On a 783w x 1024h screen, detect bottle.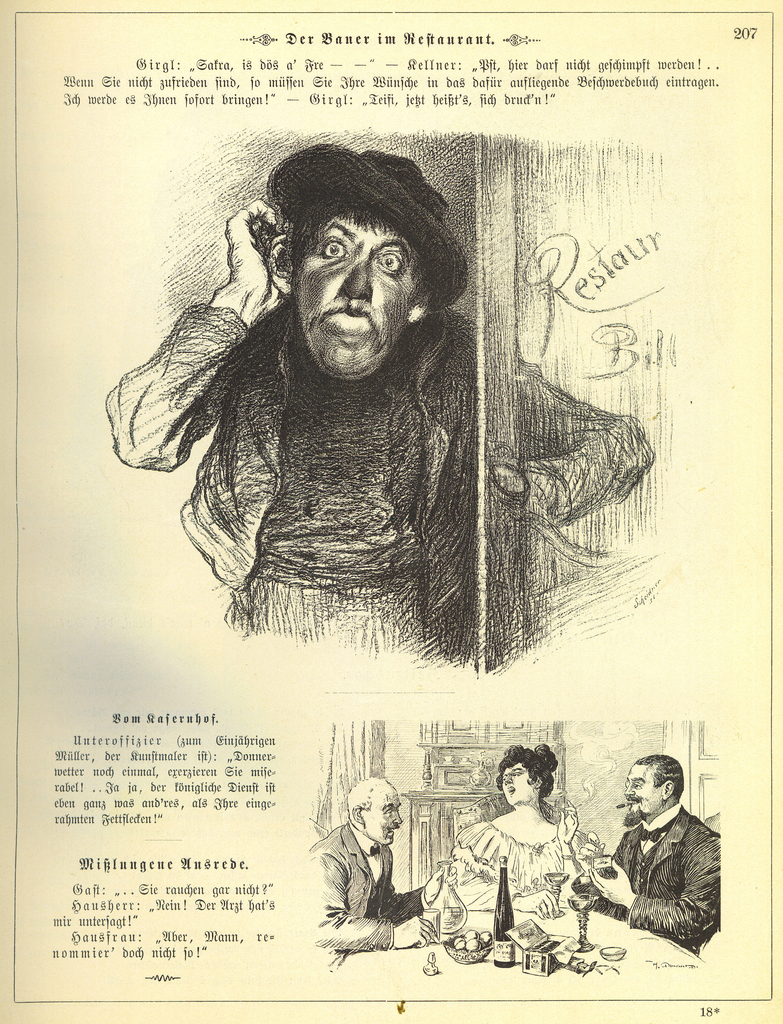
(572, 860, 601, 902).
